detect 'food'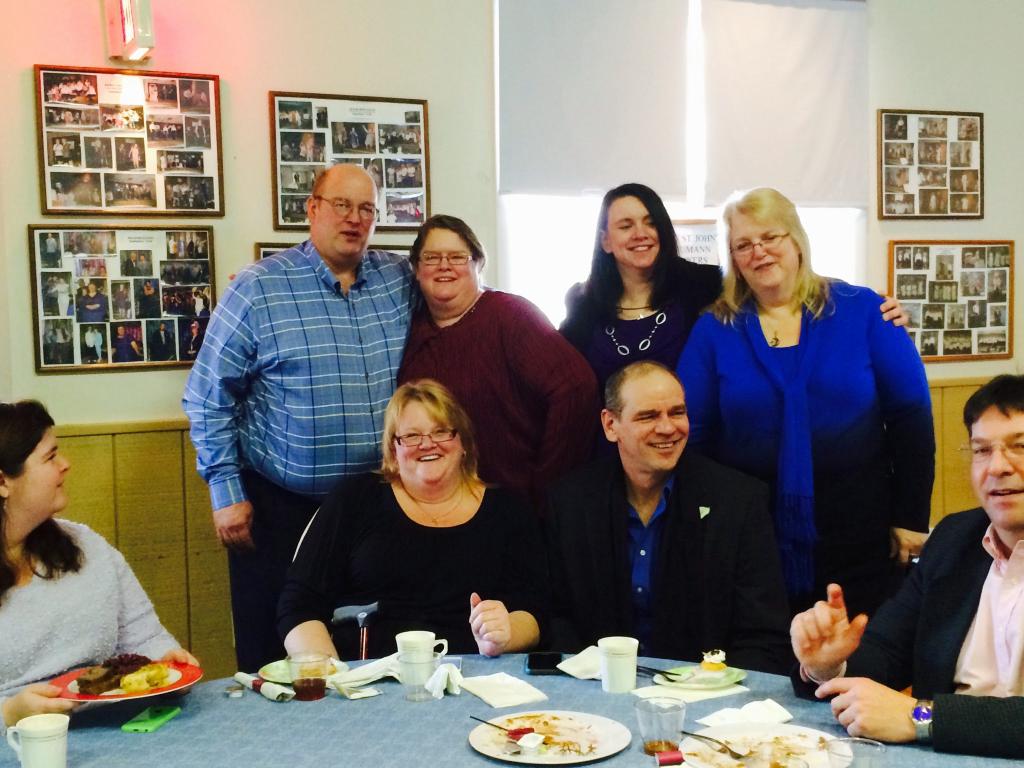
[682,732,832,767]
